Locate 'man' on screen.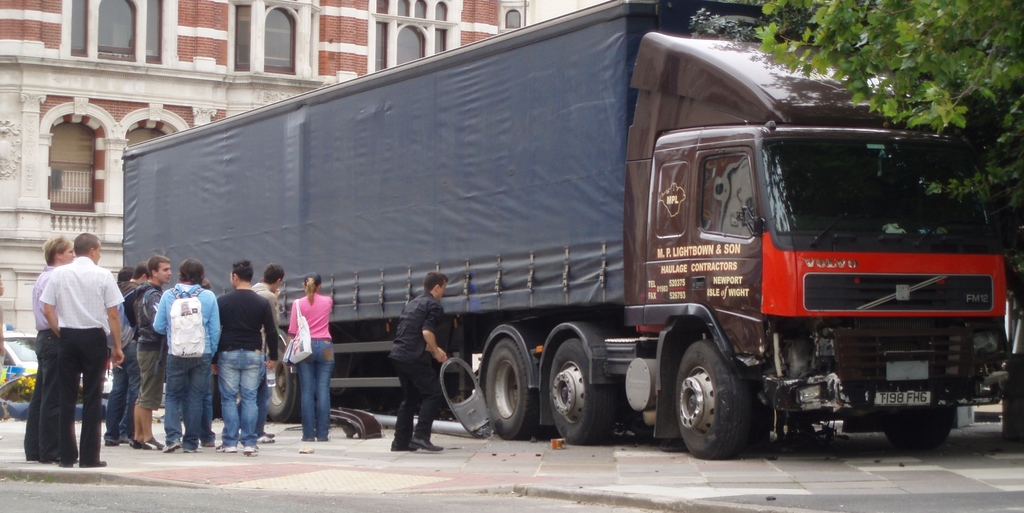
On screen at <region>382, 272, 442, 445</region>.
